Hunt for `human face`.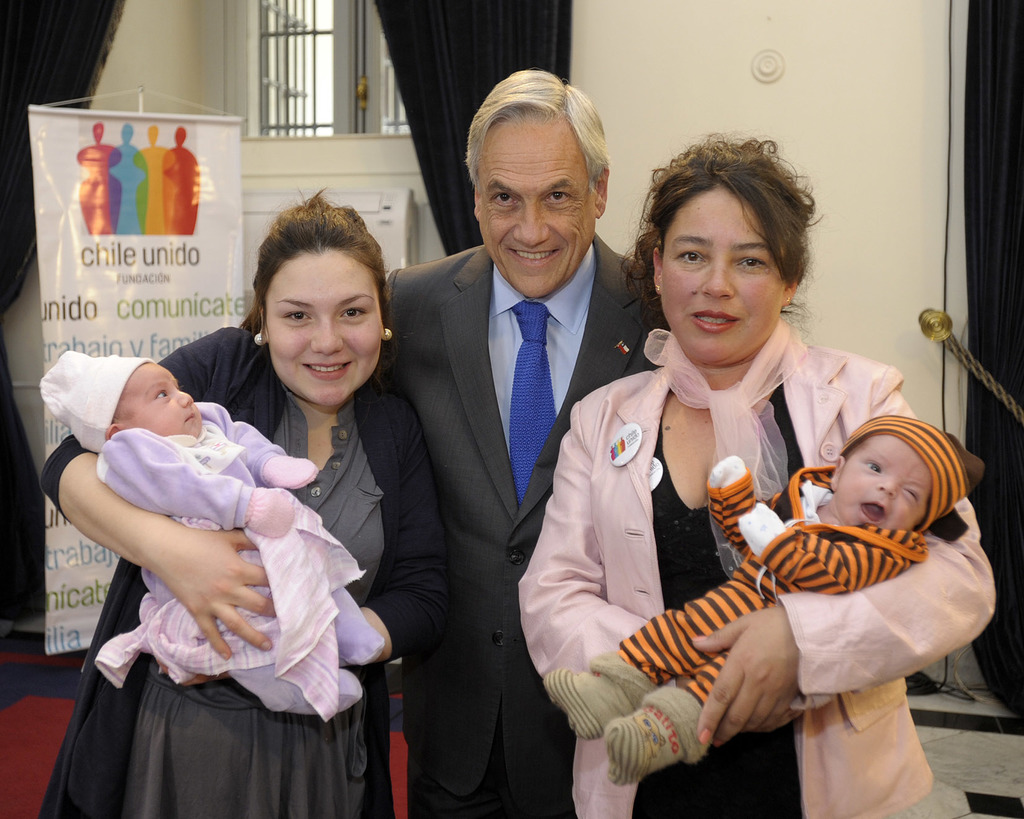
Hunted down at {"x1": 479, "y1": 120, "x2": 593, "y2": 296}.
